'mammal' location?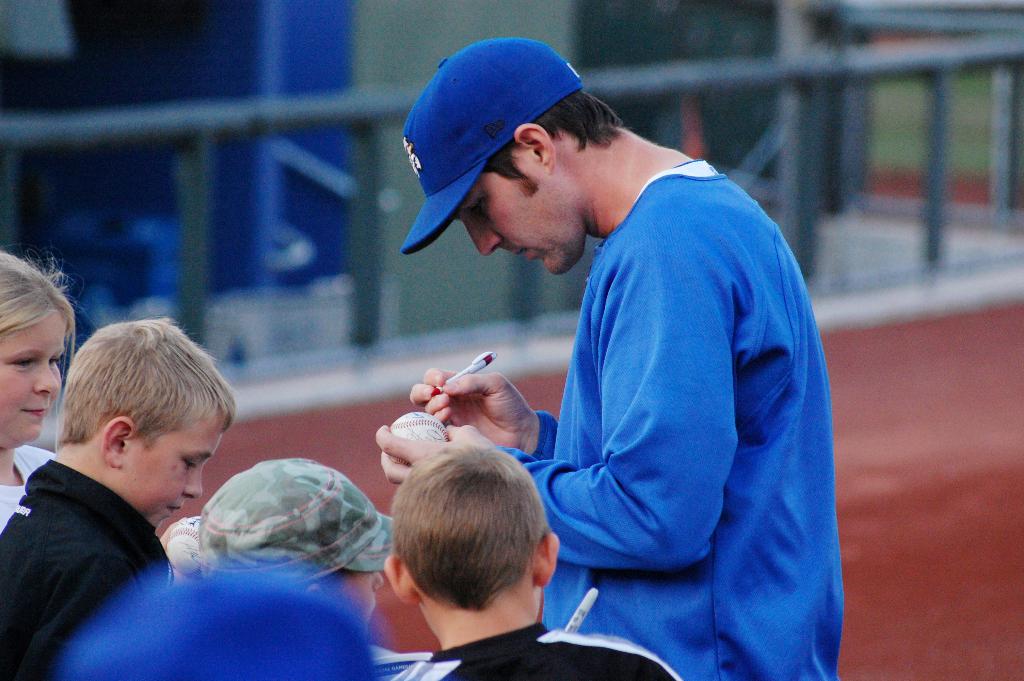
42:553:381:680
